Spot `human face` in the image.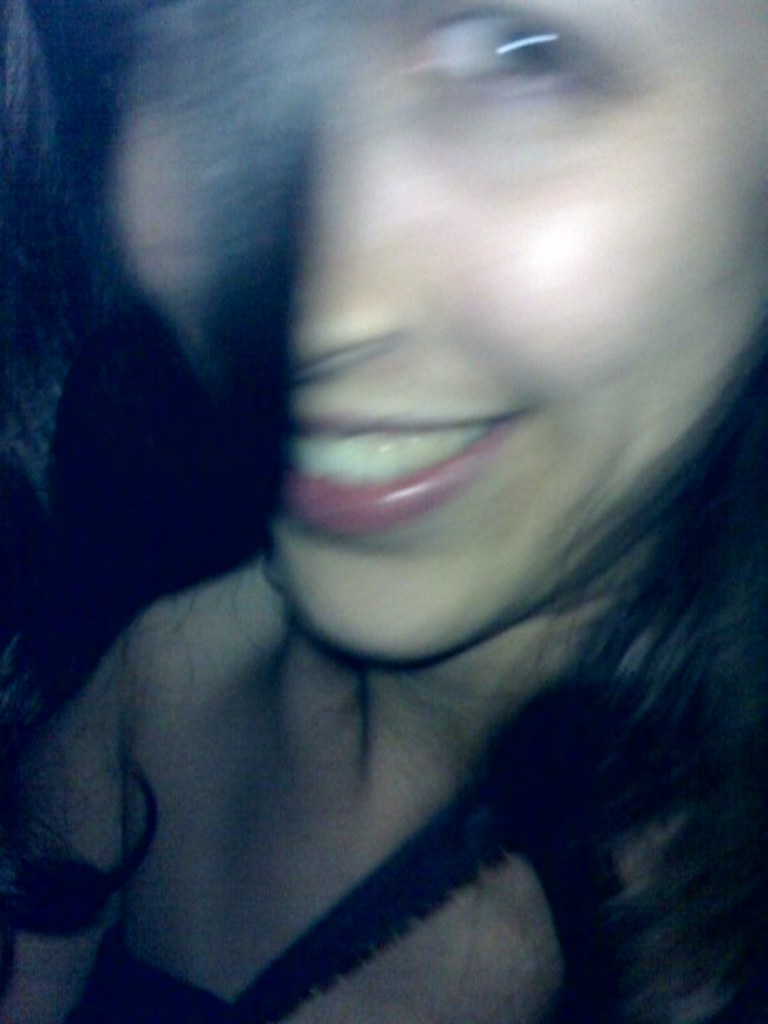
`human face` found at 112,0,766,661.
